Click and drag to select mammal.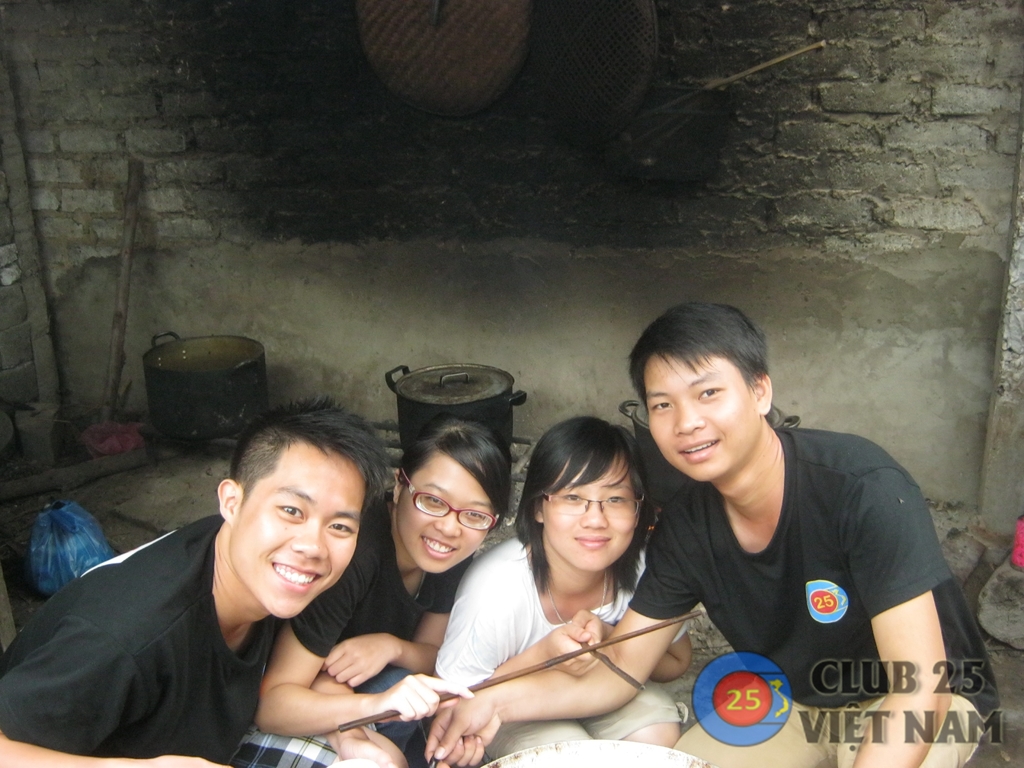
Selection: x1=252, y1=415, x2=511, y2=767.
